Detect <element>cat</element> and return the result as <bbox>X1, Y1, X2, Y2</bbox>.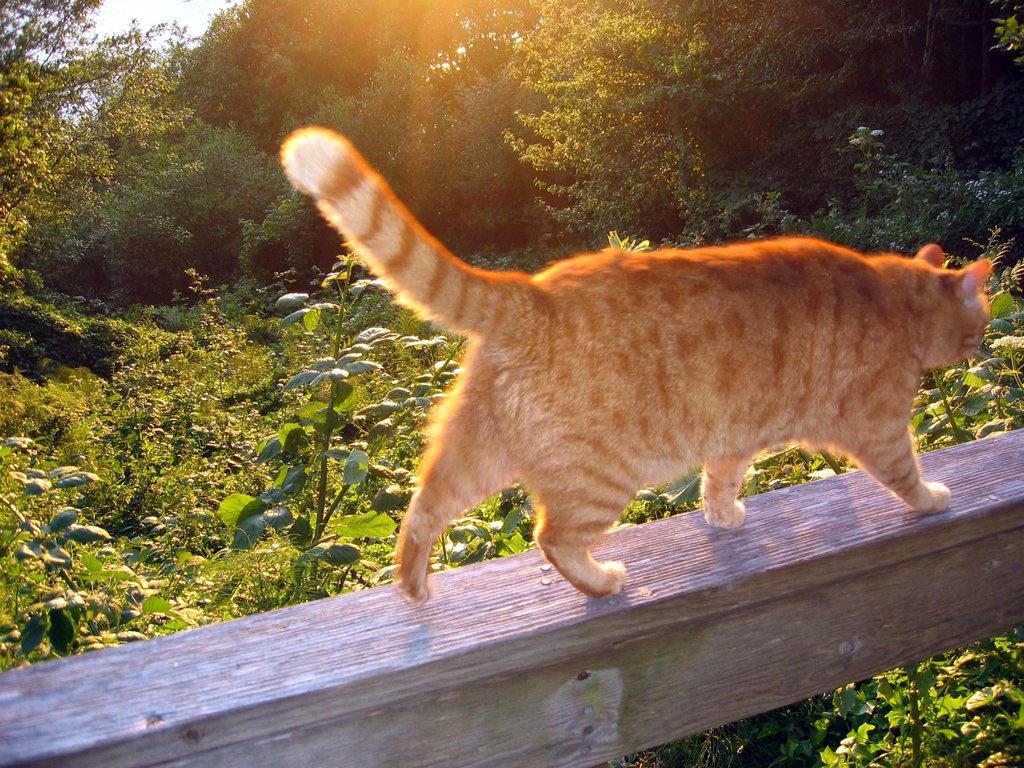
<bbox>279, 121, 993, 601</bbox>.
